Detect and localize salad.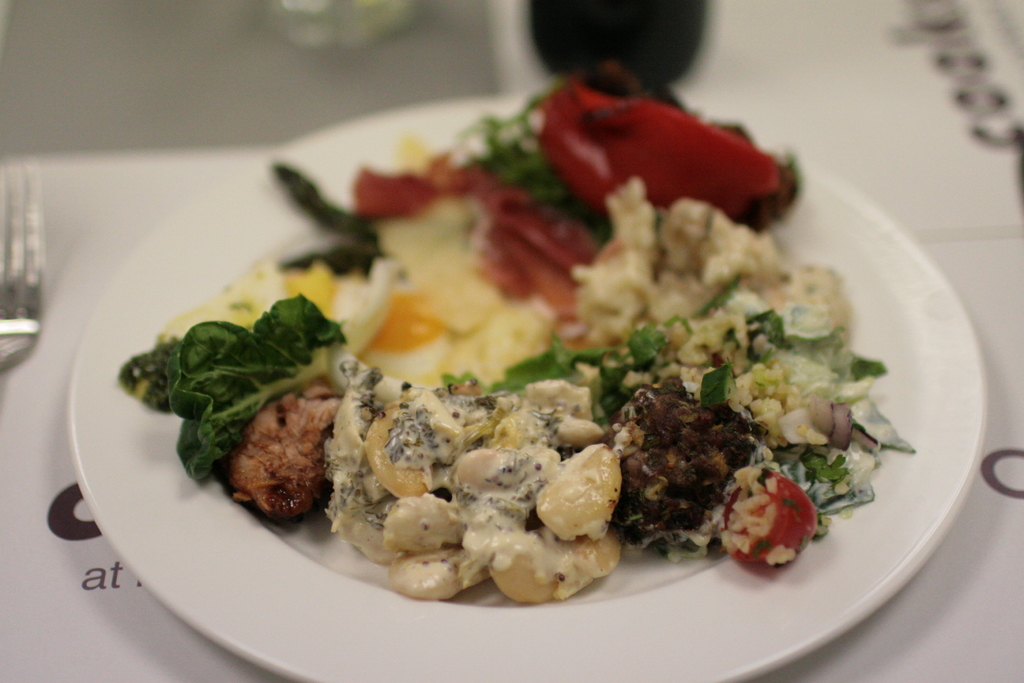
Localized at rect(46, 105, 963, 623).
